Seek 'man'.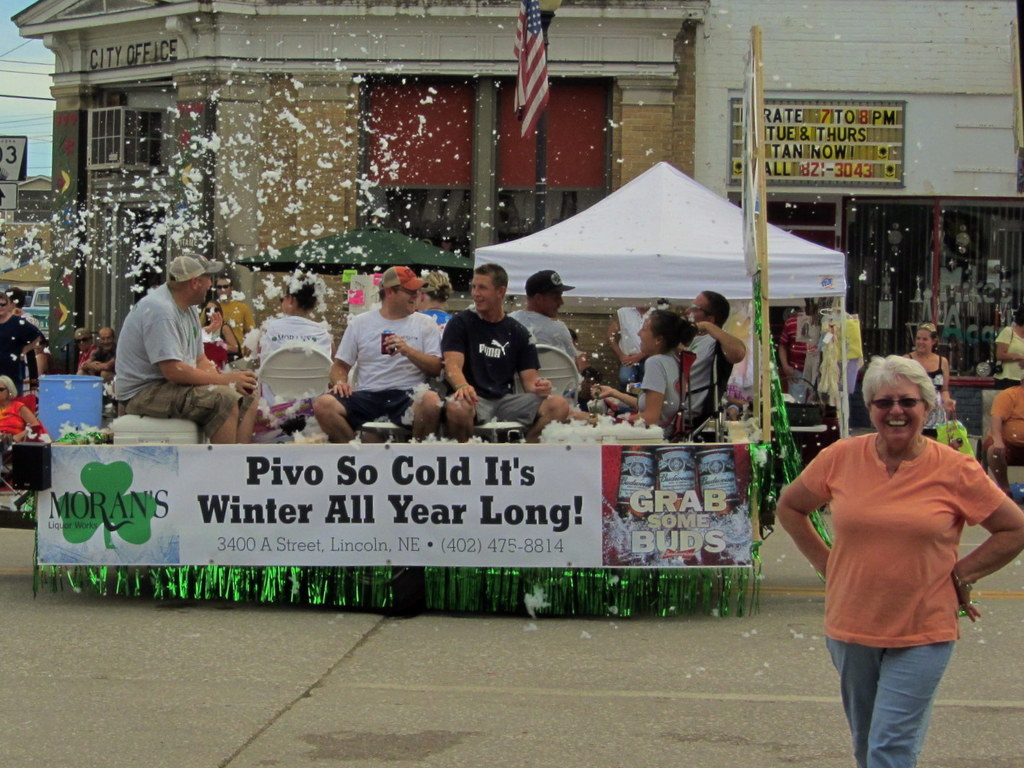
506:266:579:372.
